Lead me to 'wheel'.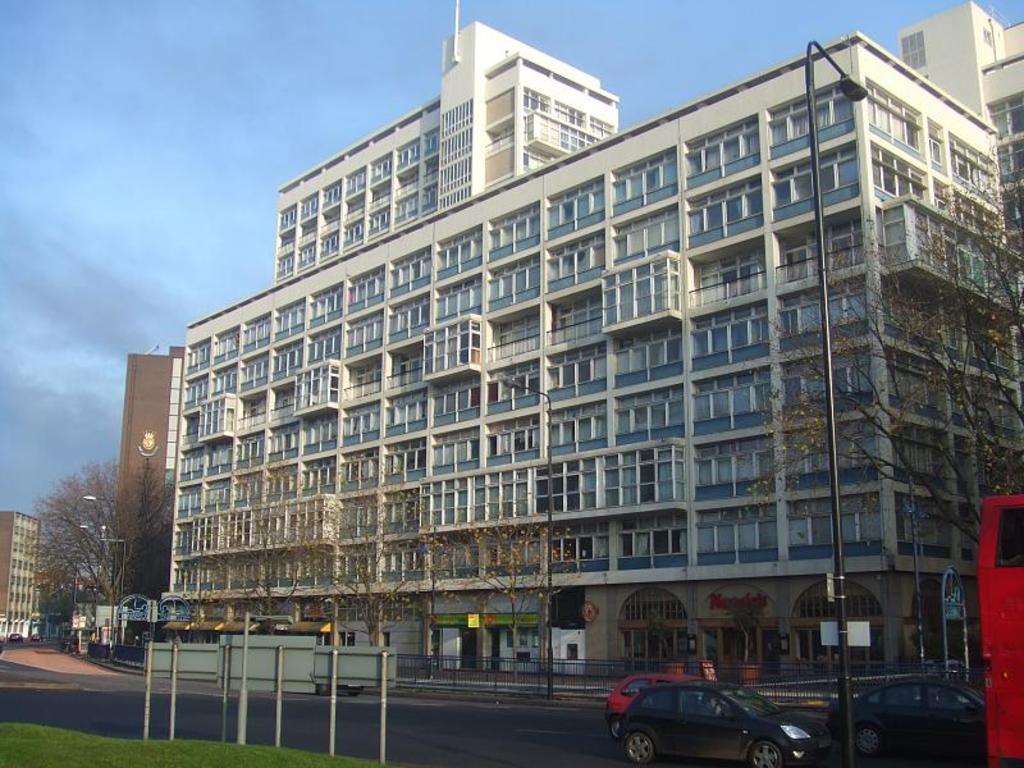
Lead to rect(609, 718, 620, 739).
